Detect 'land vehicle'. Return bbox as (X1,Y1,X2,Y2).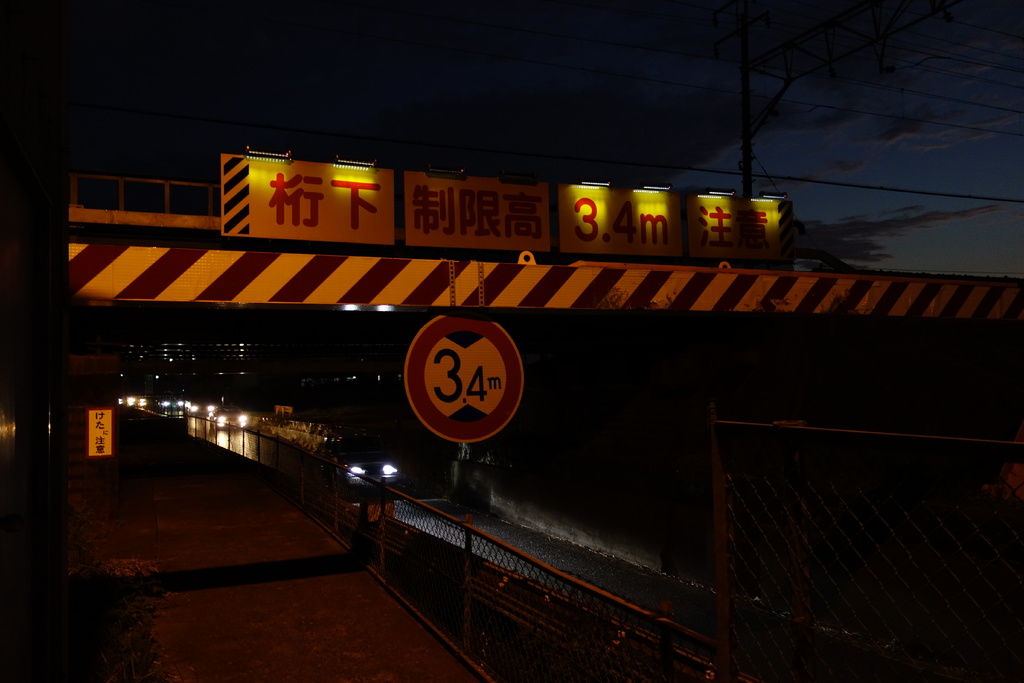
(184,397,218,417).
